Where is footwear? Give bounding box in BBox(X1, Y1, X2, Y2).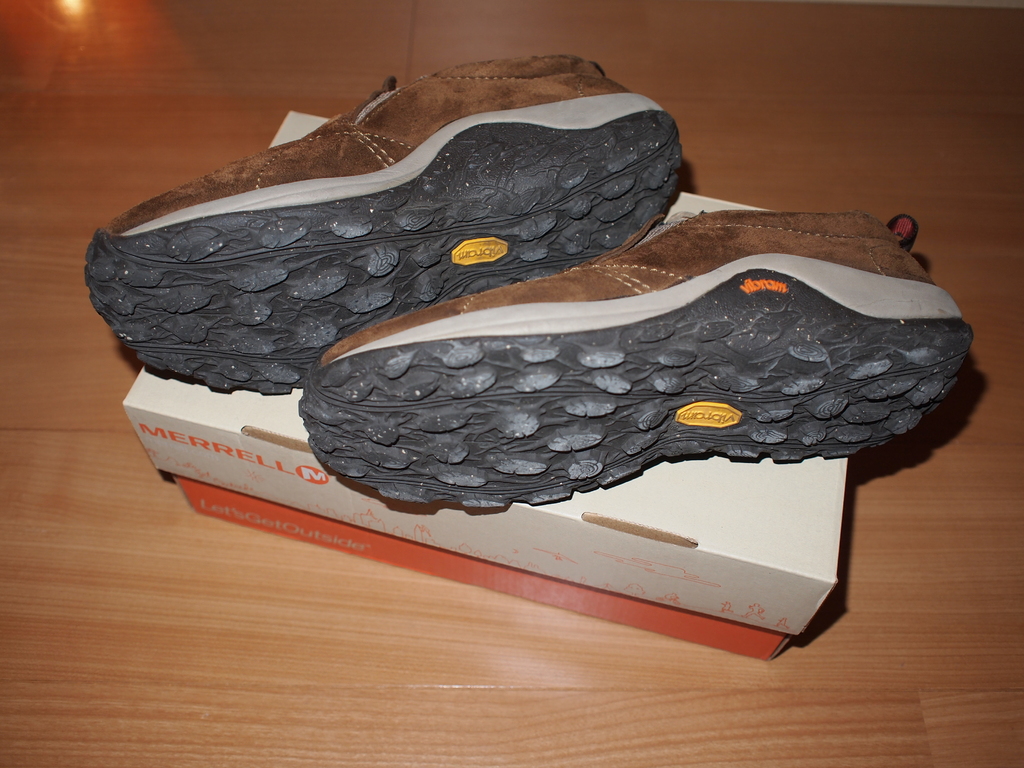
BBox(296, 207, 975, 511).
